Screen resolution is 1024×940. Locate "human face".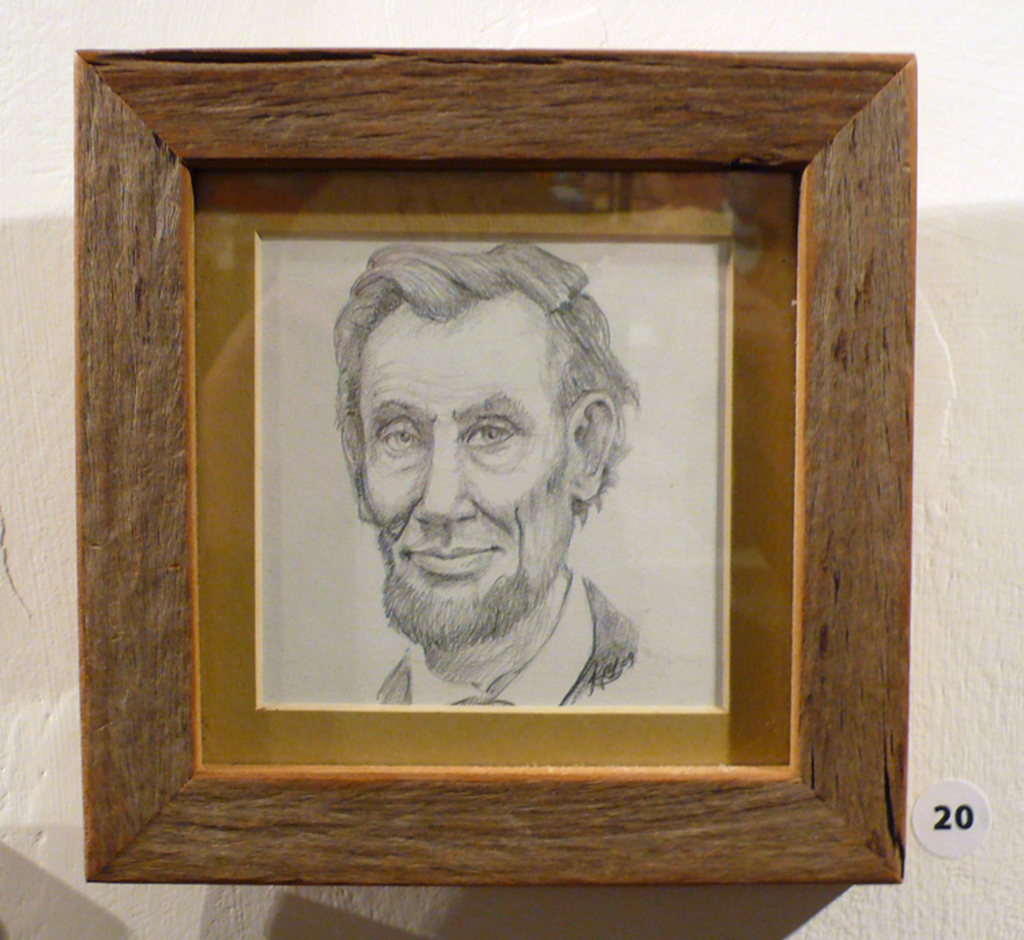
(364, 315, 575, 646).
